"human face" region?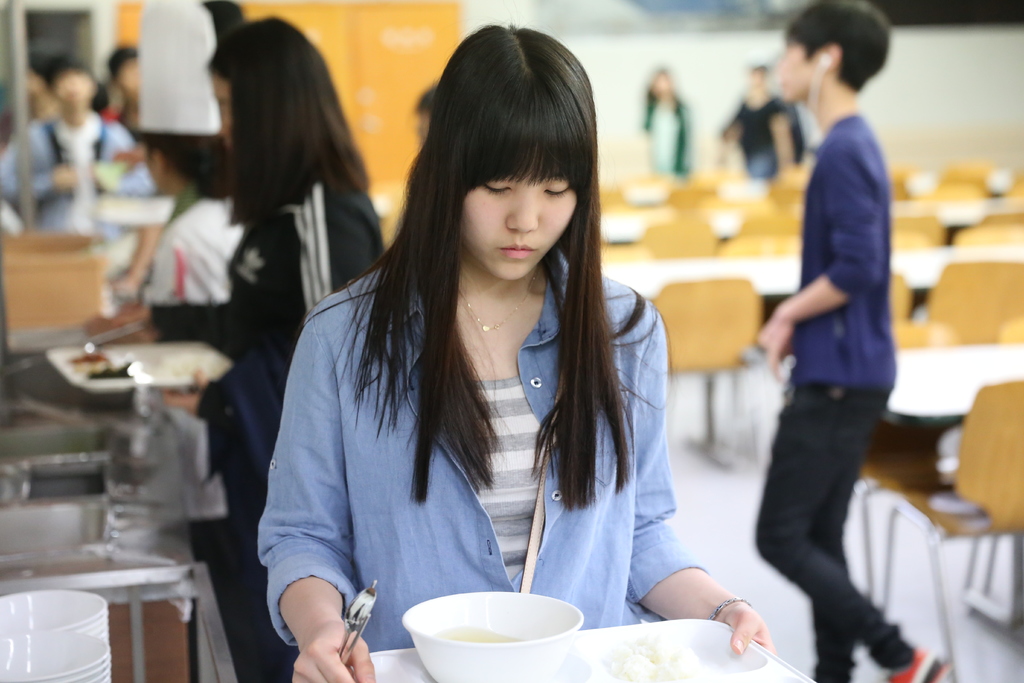
BBox(457, 168, 575, 281)
